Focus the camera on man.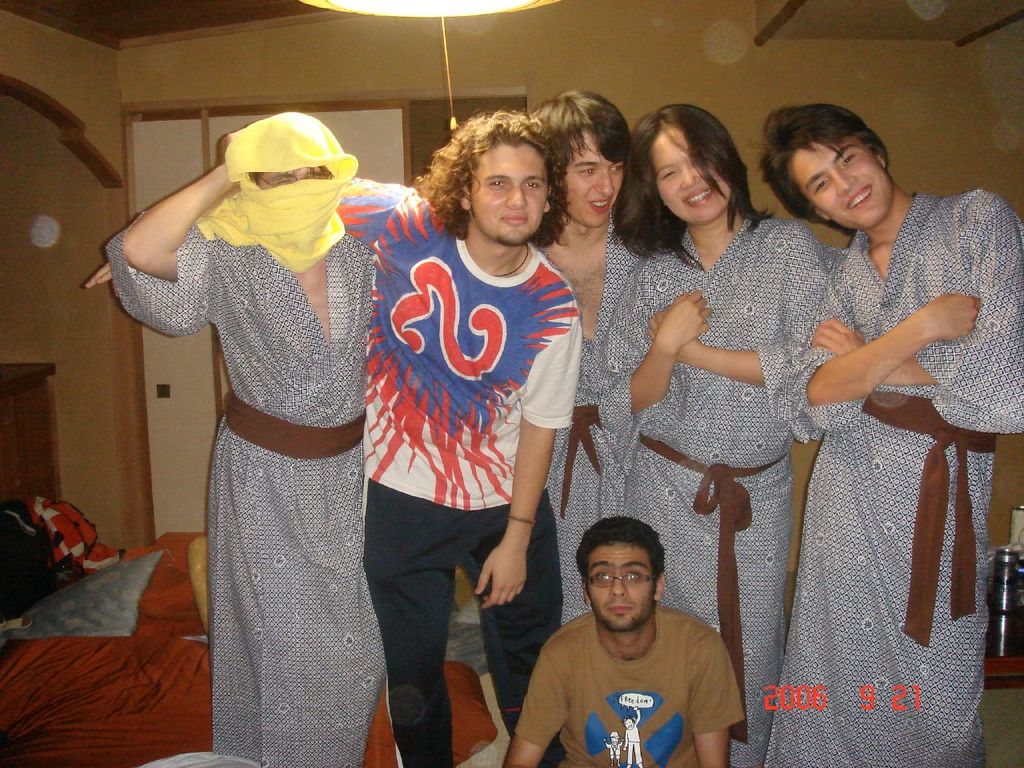
Focus region: region(520, 84, 672, 635).
